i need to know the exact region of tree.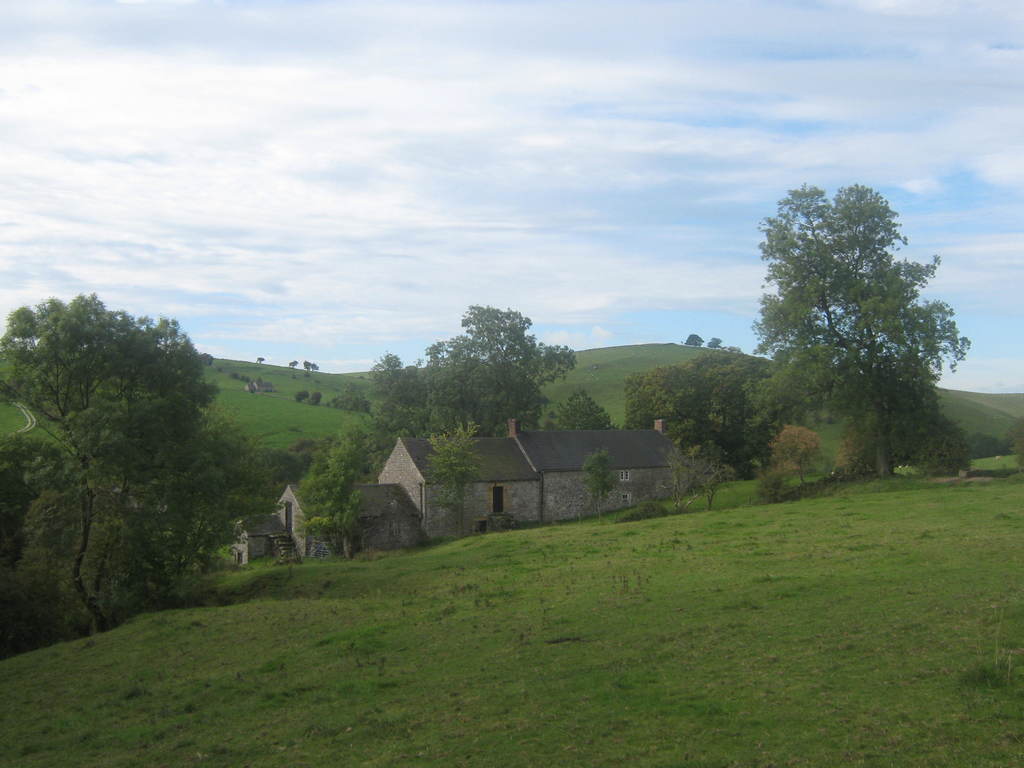
Region: bbox(743, 175, 959, 510).
